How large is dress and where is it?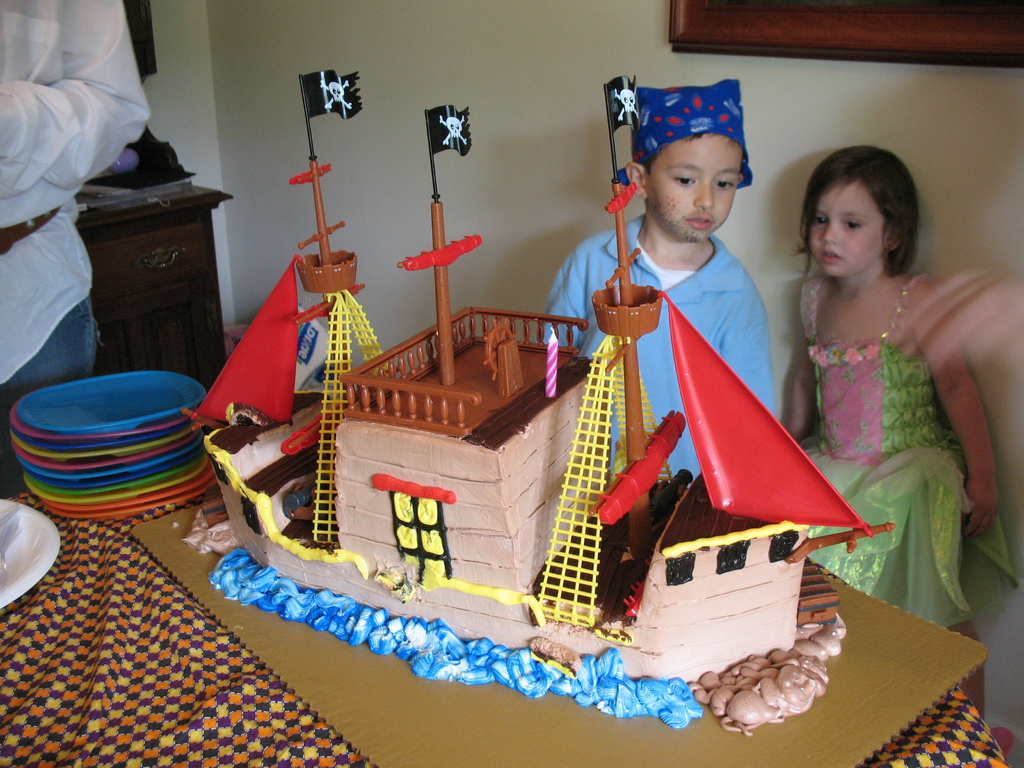
Bounding box: bbox=(799, 278, 1018, 634).
